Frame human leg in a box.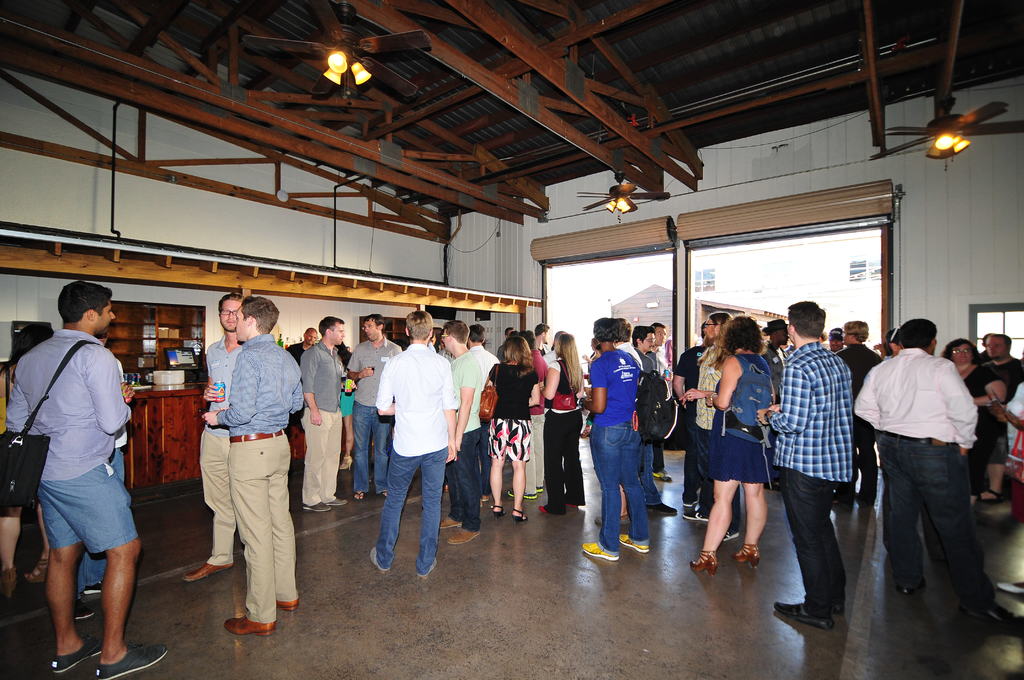
453,429,483,547.
